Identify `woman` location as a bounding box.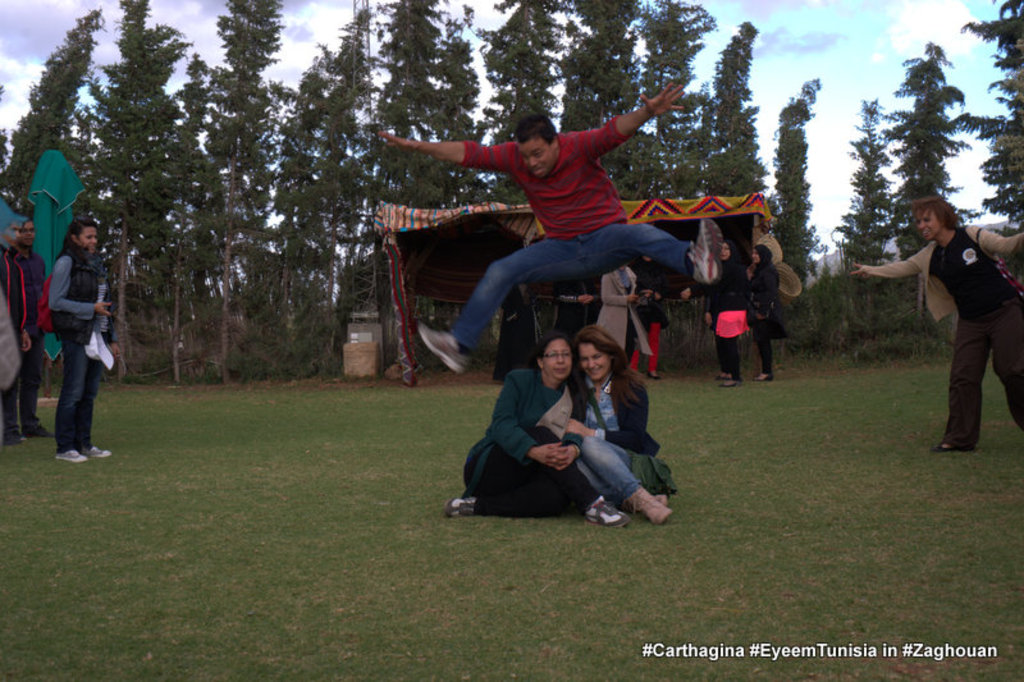
detection(558, 333, 680, 534).
